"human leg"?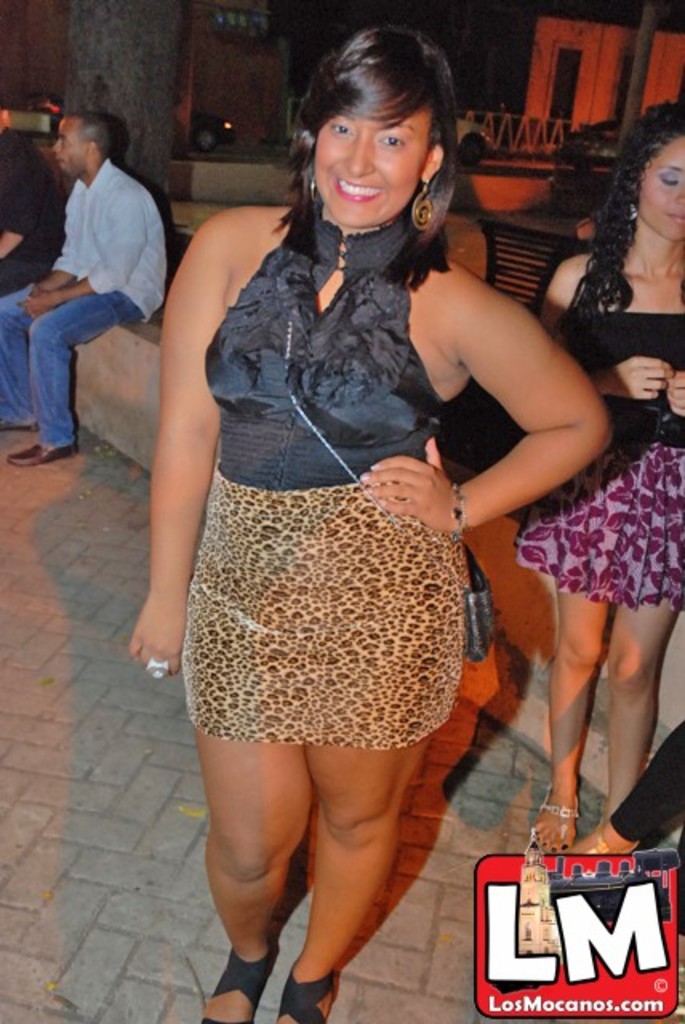
pyautogui.locateOnScreen(605, 466, 683, 851)
